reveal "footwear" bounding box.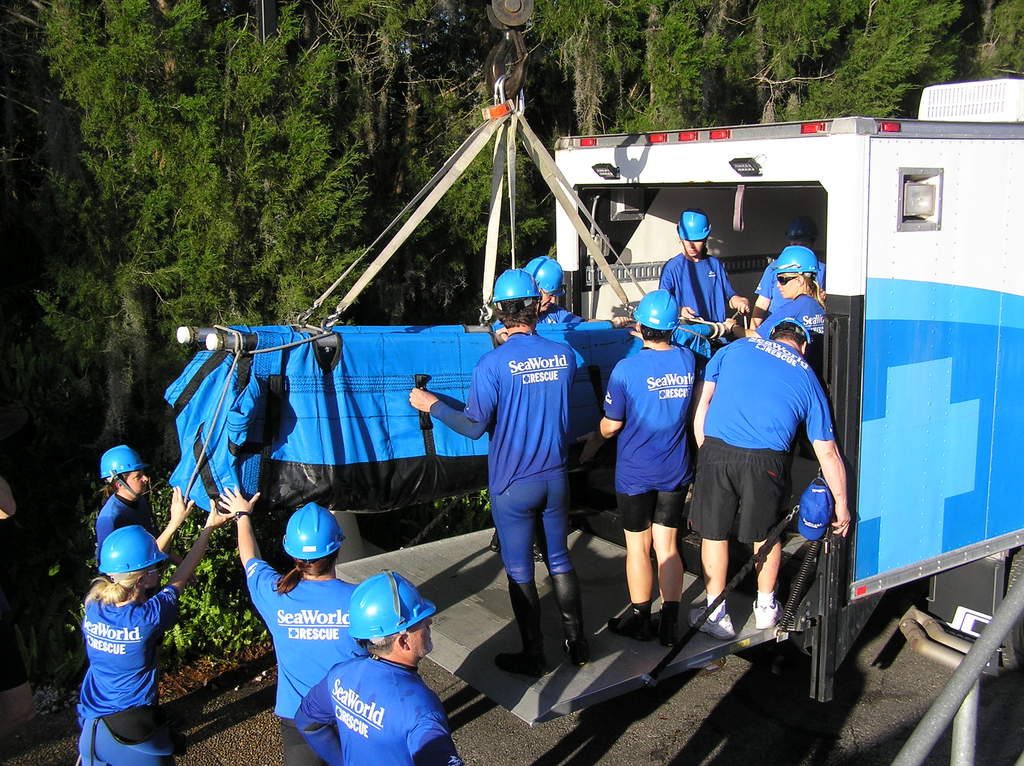
Revealed: (491,583,548,681).
